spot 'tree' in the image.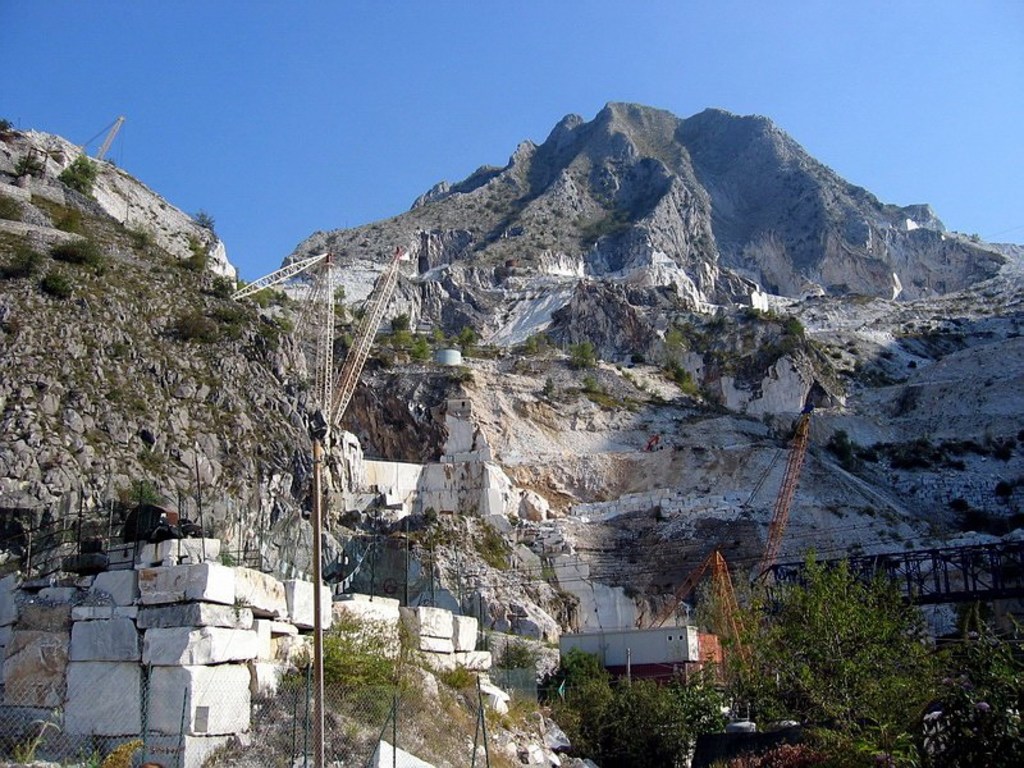
'tree' found at BBox(564, 643, 736, 767).
